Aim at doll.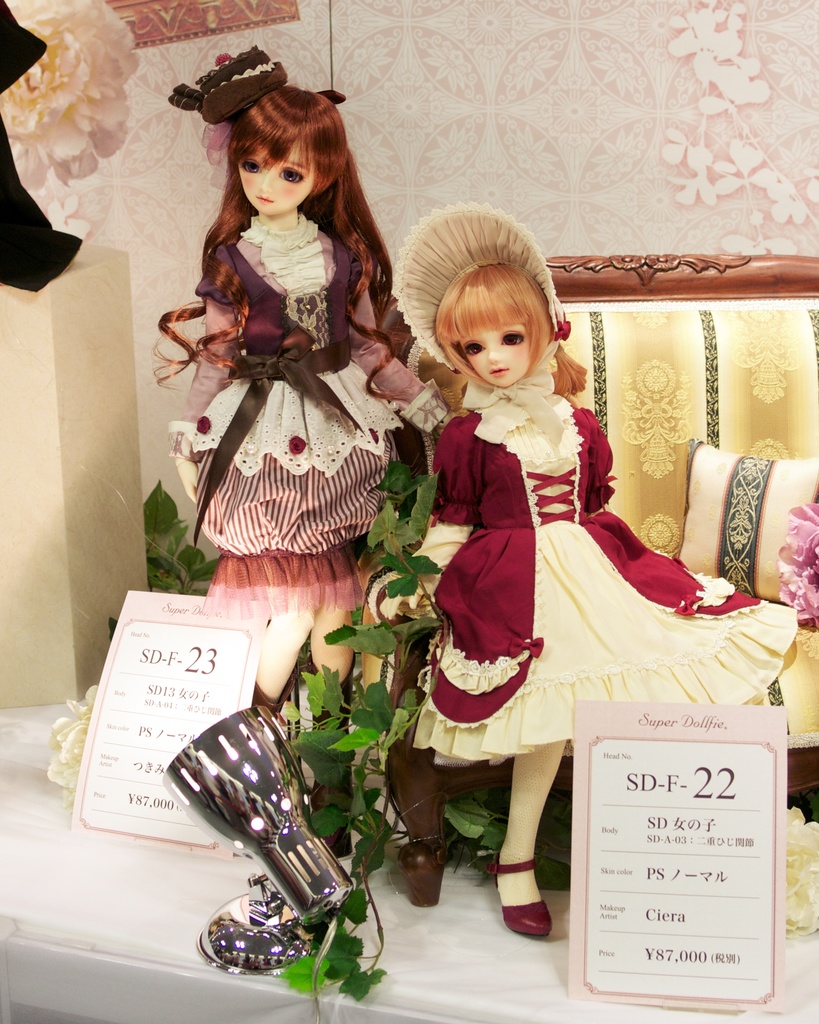
Aimed at BBox(150, 50, 463, 712).
